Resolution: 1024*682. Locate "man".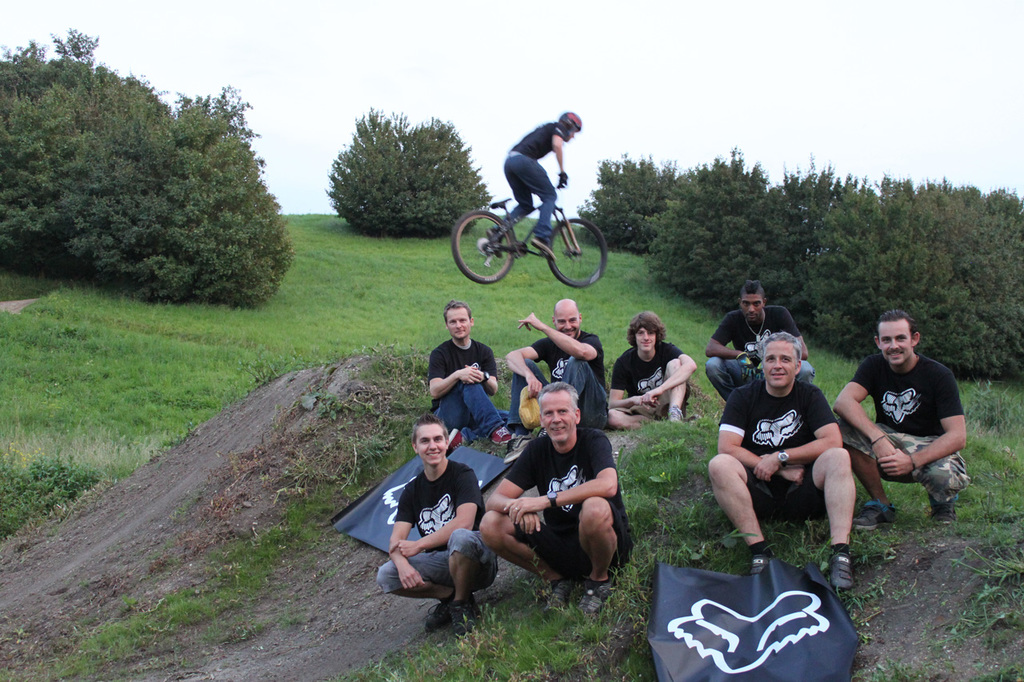
<box>477,383,631,616</box>.
